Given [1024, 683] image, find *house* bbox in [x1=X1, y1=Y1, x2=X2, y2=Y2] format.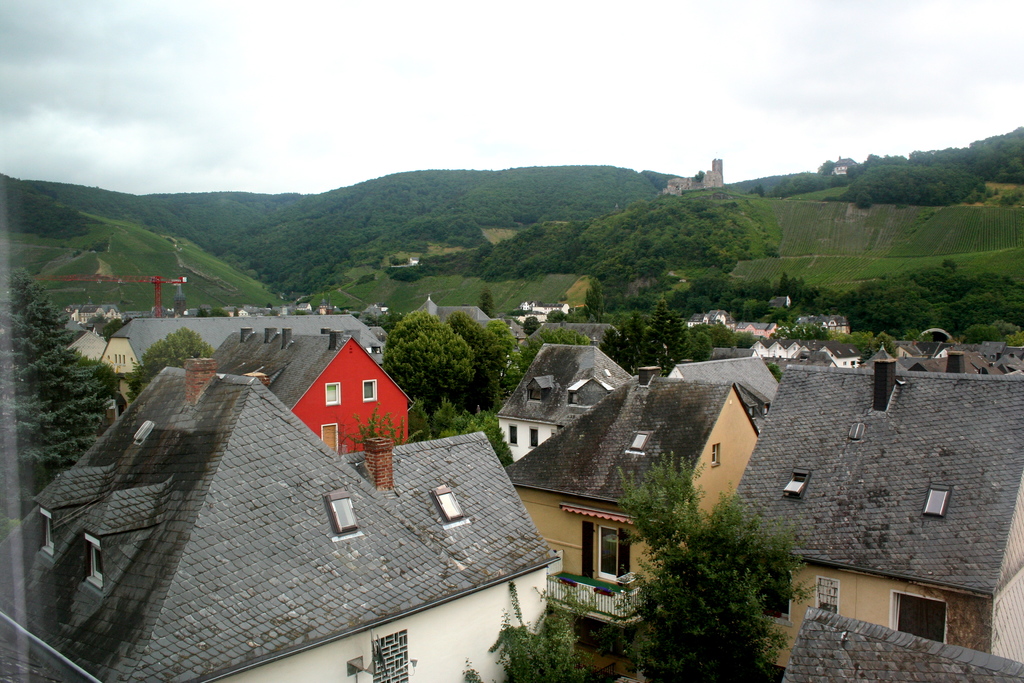
[x1=506, y1=381, x2=775, y2=638].
